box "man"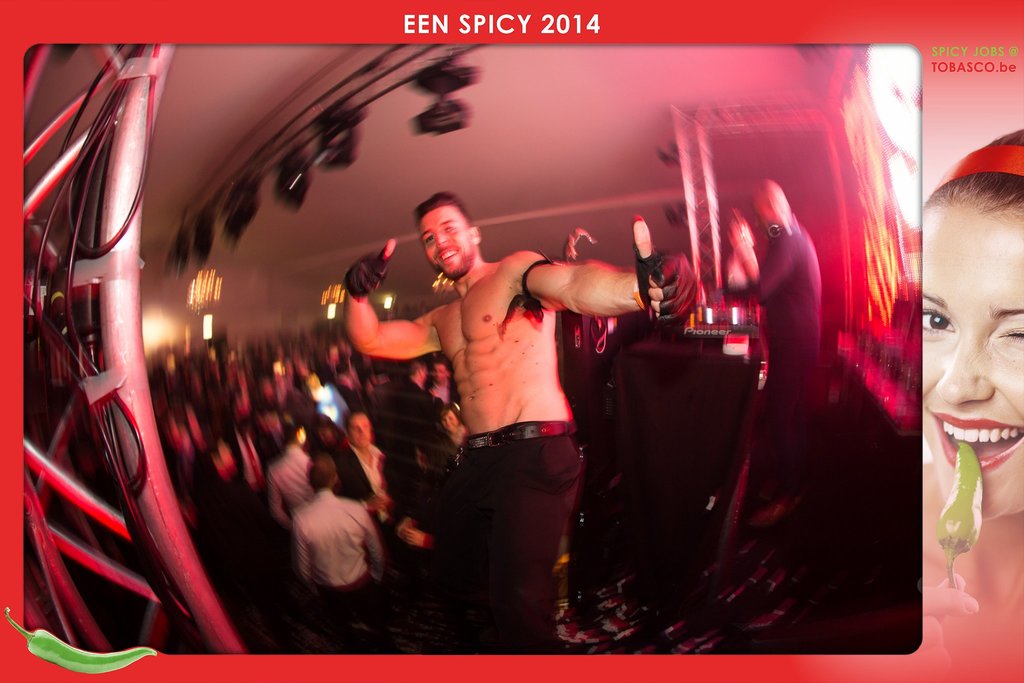
[394, 359, 445, 445]
